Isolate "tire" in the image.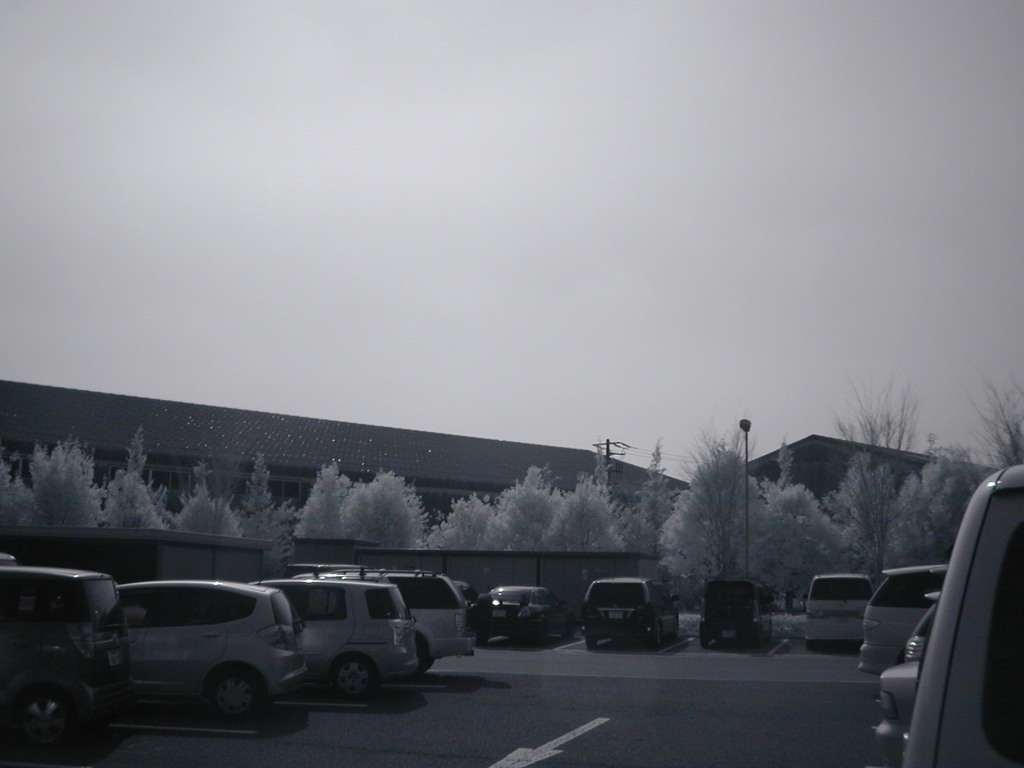
Isolated region: 426,656,435,669.
